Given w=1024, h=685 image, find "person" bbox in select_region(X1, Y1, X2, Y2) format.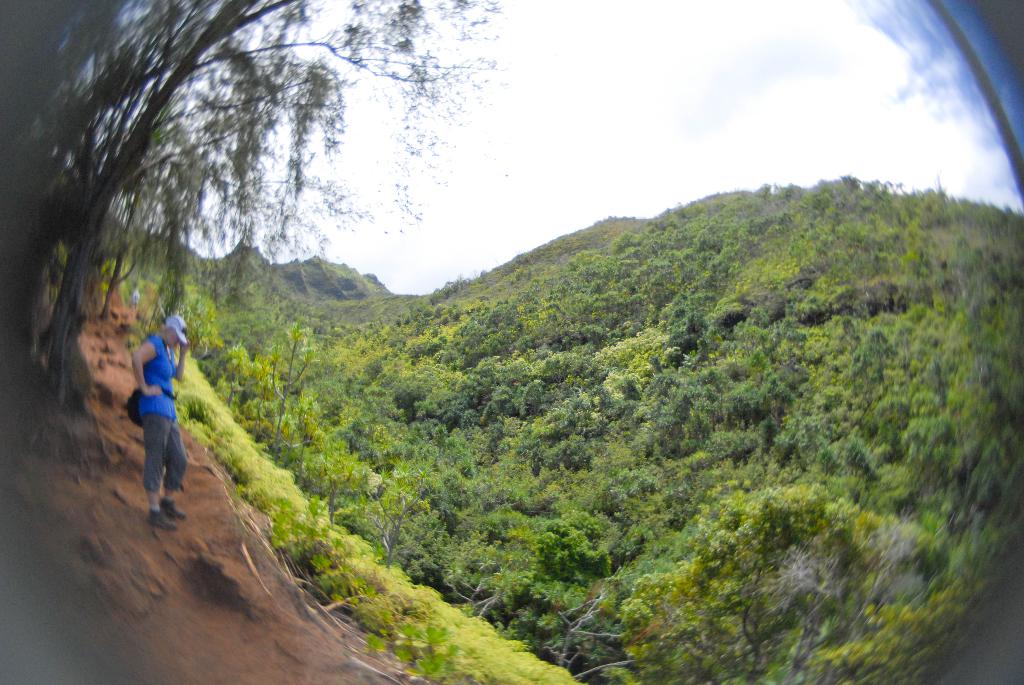
select_region(116, 301, 185, 530).
